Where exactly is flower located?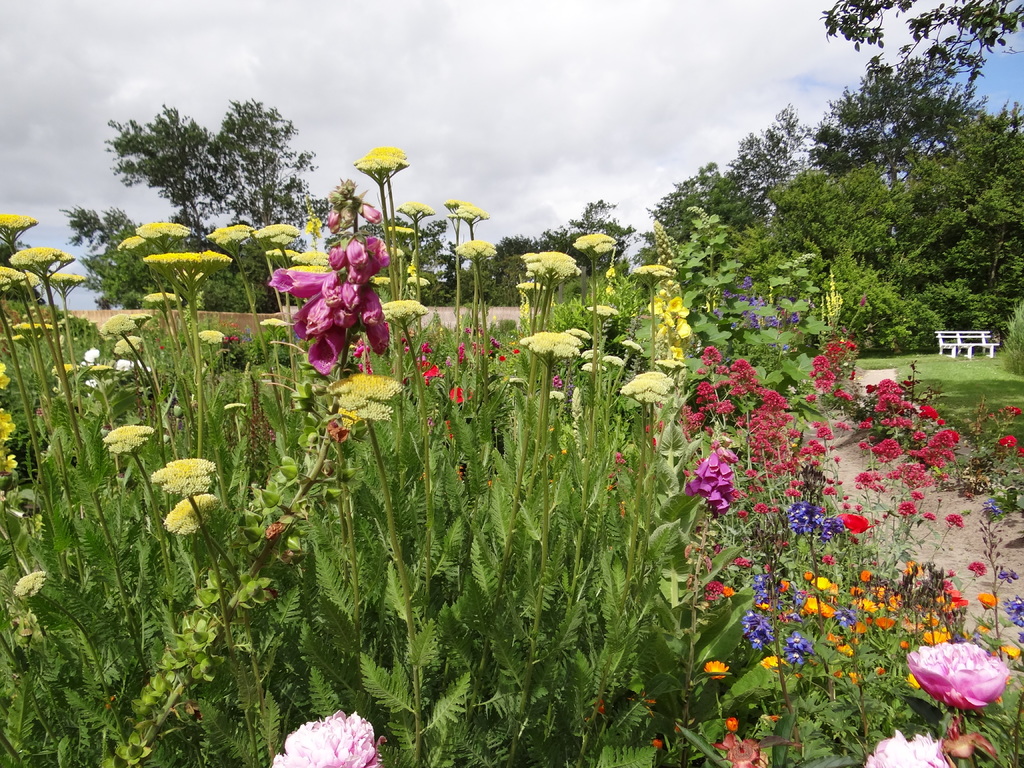
Its bounding box is 474/335/483/359.
